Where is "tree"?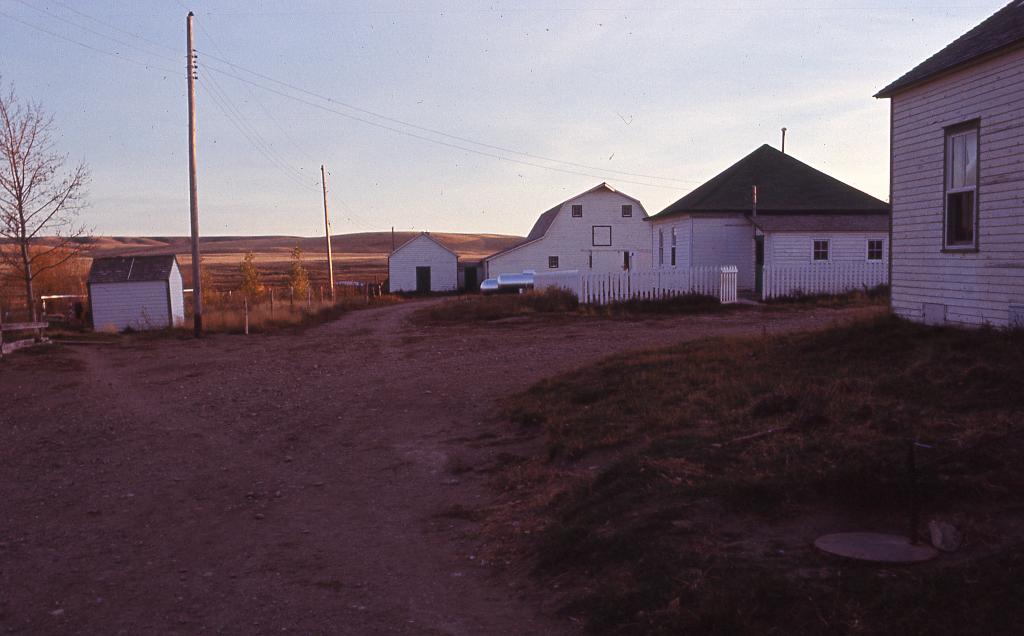
[x1=231, y1=252, x2=263, y2=305].
